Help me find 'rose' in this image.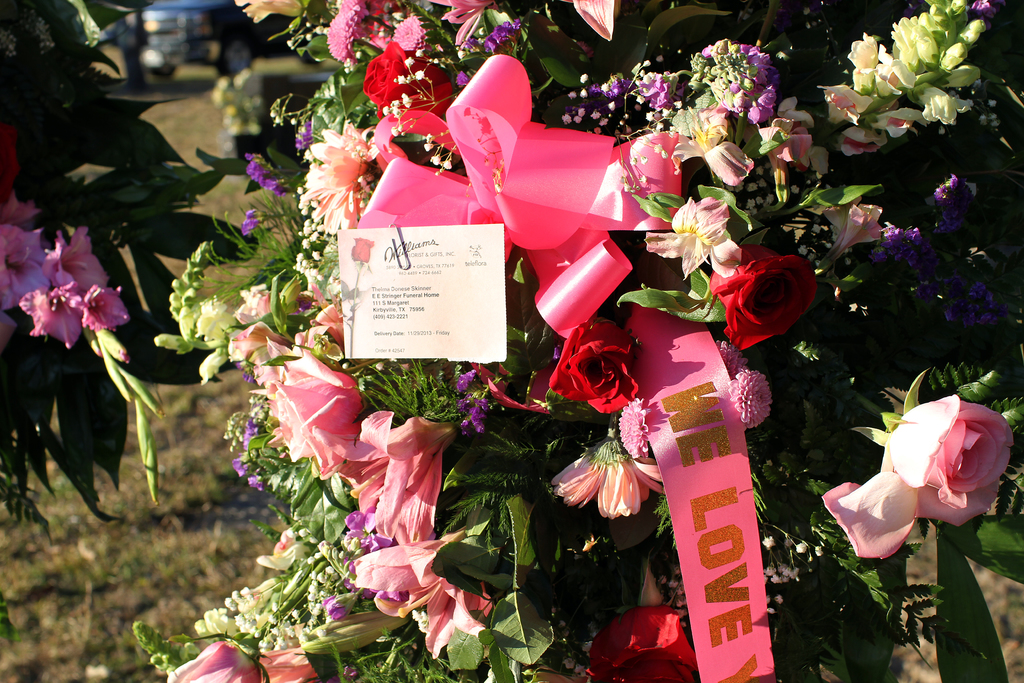
Found it: pyautogui.locateOnScreen(819, 395, 1012, 562).
